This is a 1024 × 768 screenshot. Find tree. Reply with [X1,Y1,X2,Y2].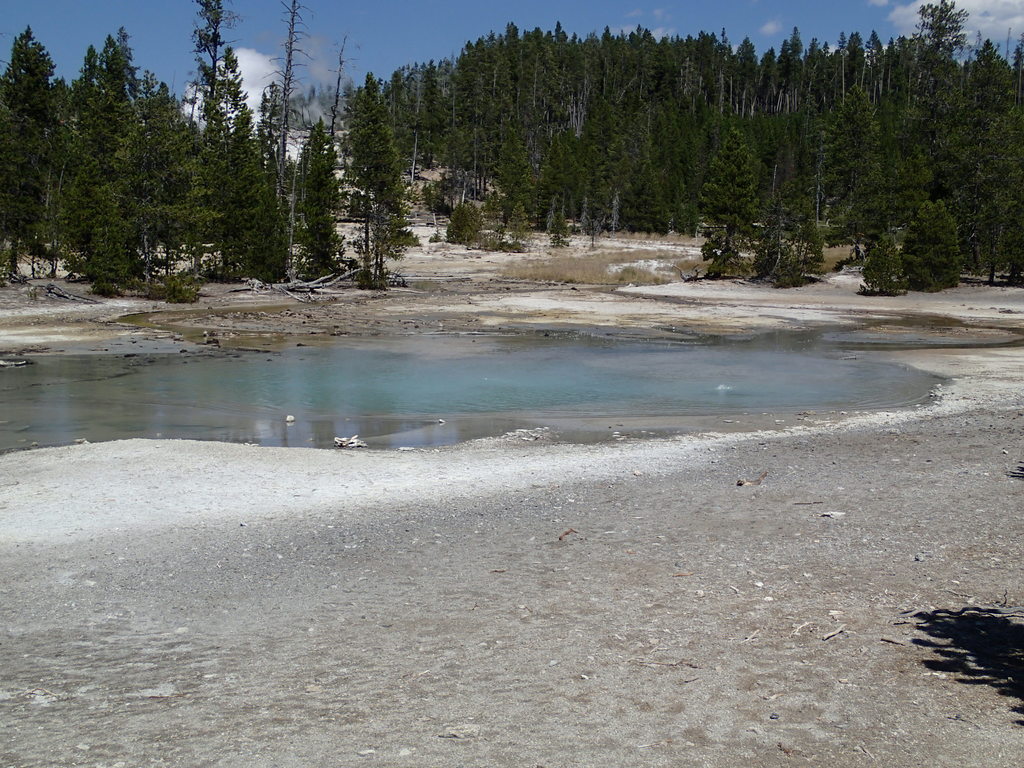
[768,145,824,286].
